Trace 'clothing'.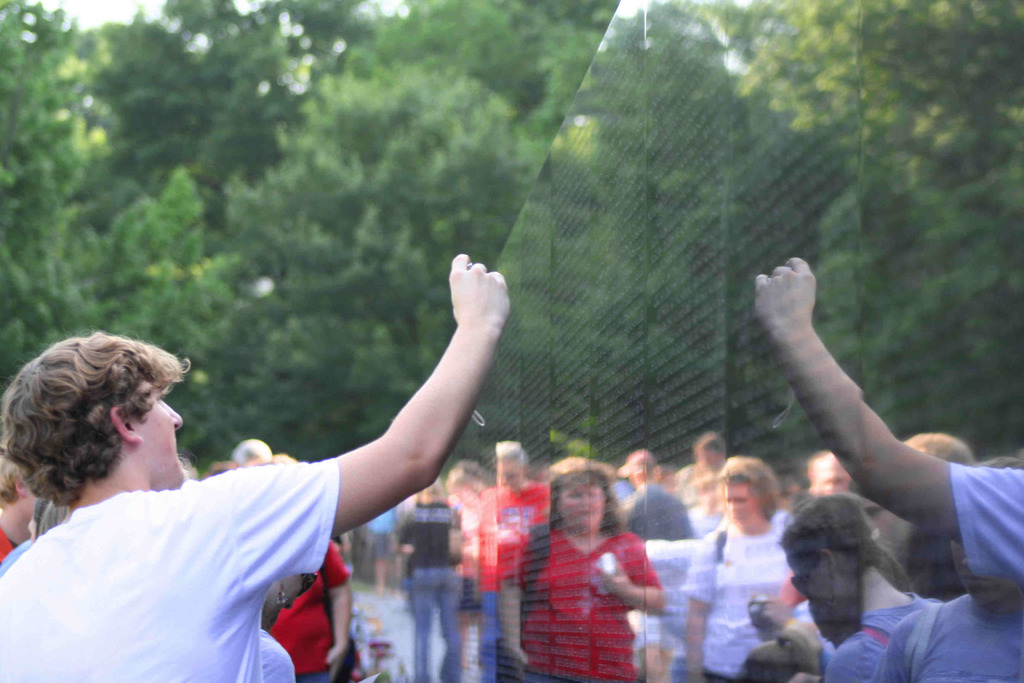
Traced to region(394, 499, 460, 682).
